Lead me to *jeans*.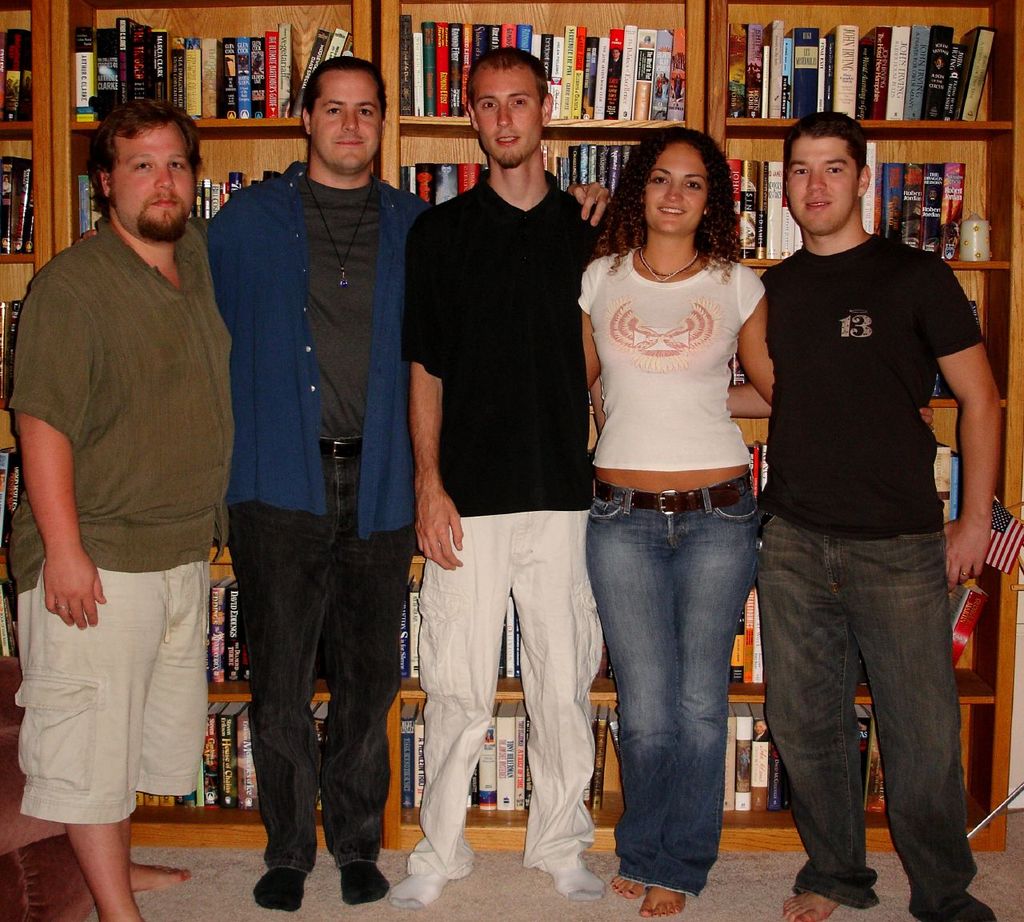
Lead to <bbox>602, 482, 783, 905</bbox>.
